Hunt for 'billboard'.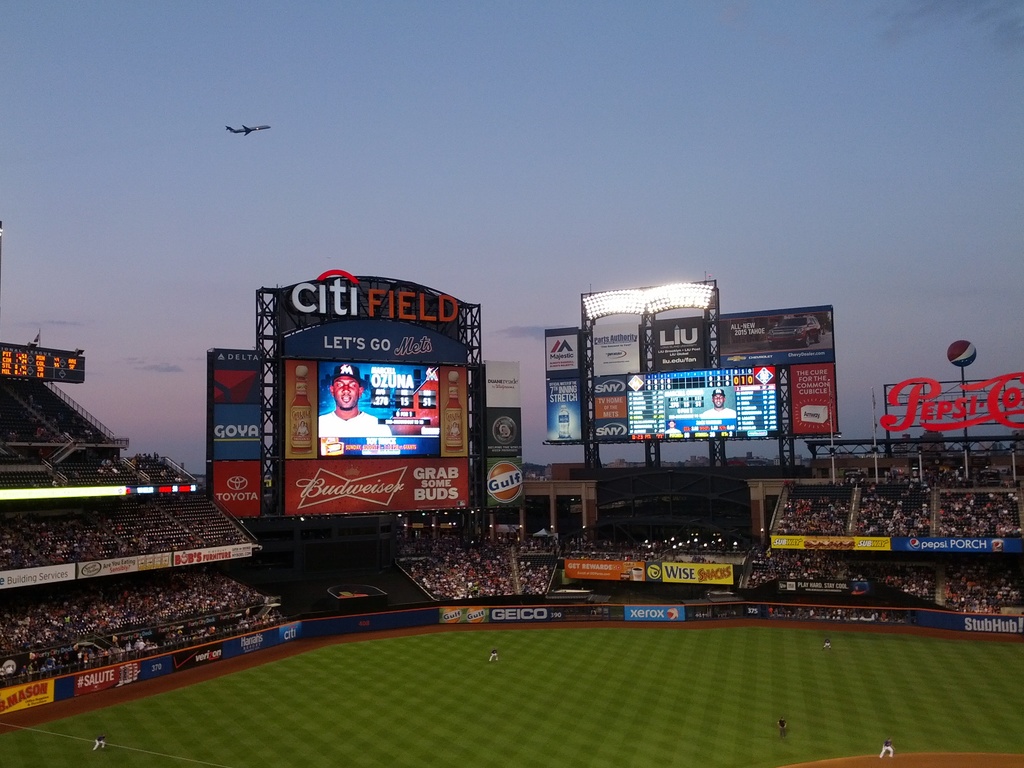
Hunted down at 652/314/711/364.
